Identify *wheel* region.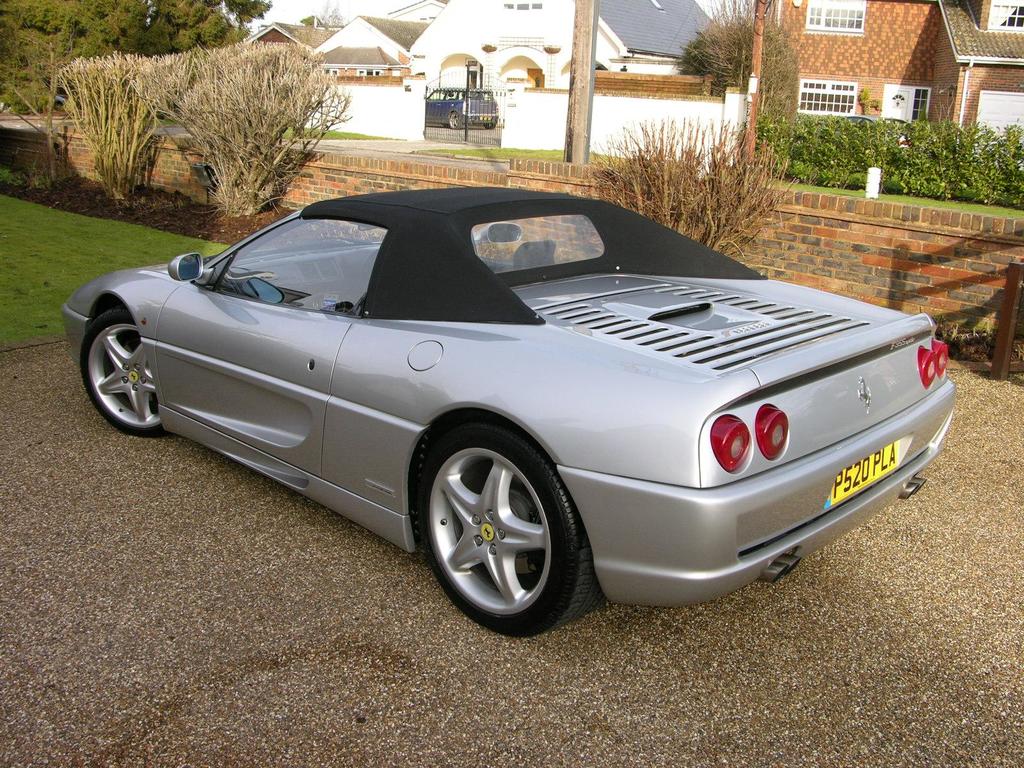
Region: pyautogui.locateOnScreen(79, 306, 174, 440).
